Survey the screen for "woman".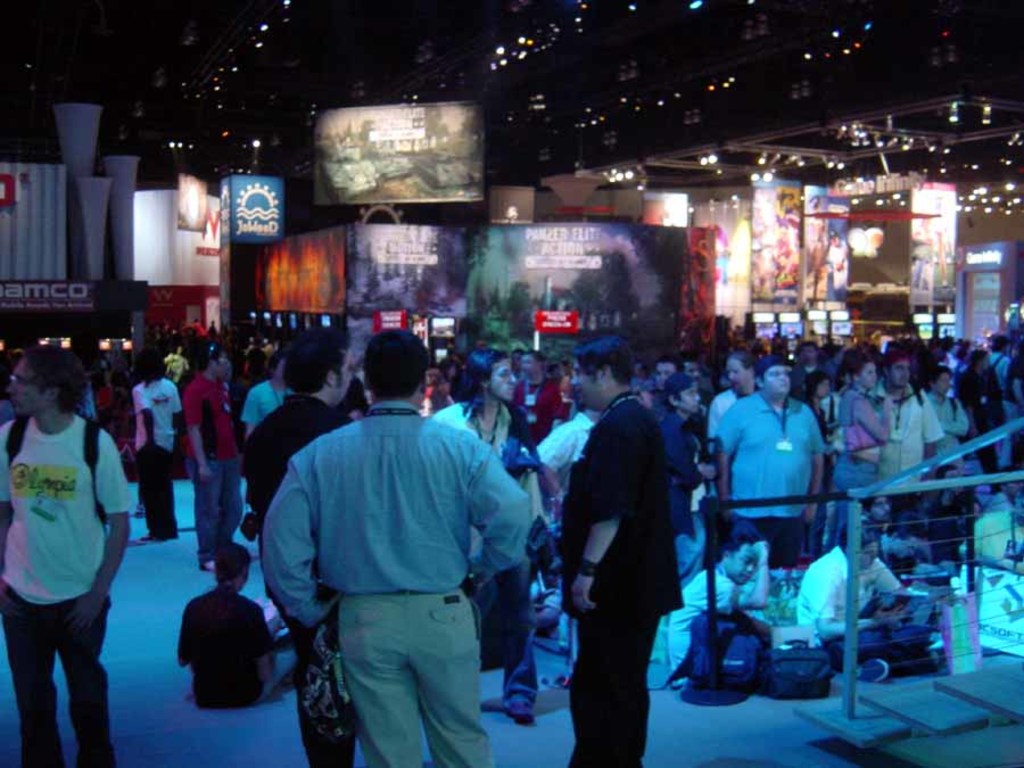
Survey found: <box>802,375,827,428</box>.
